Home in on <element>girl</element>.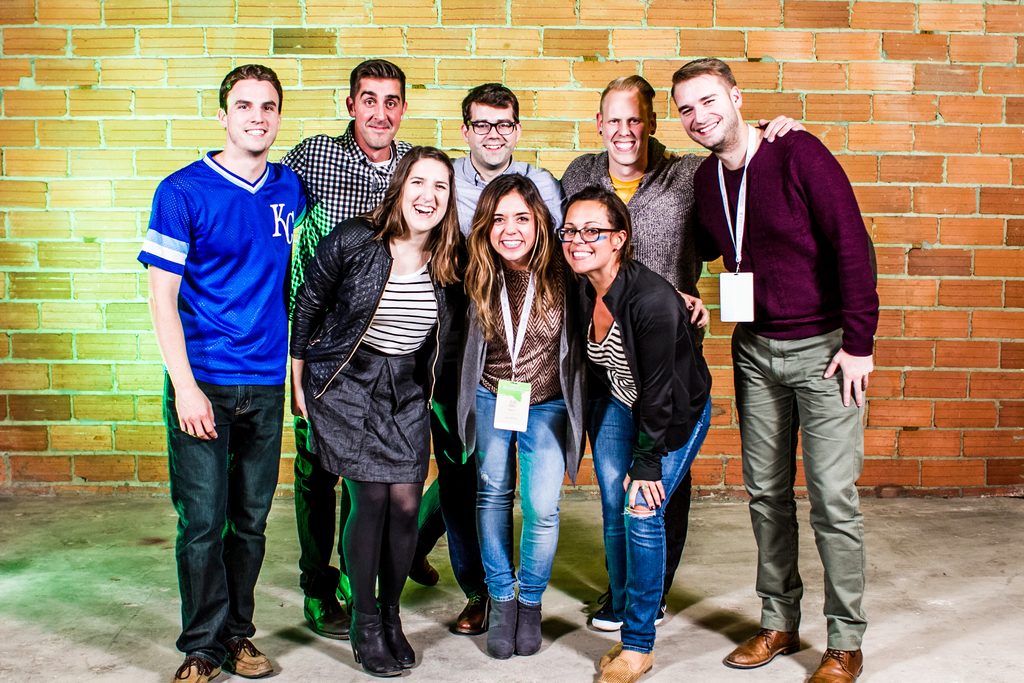
Homed in at [289,147,473,671].
